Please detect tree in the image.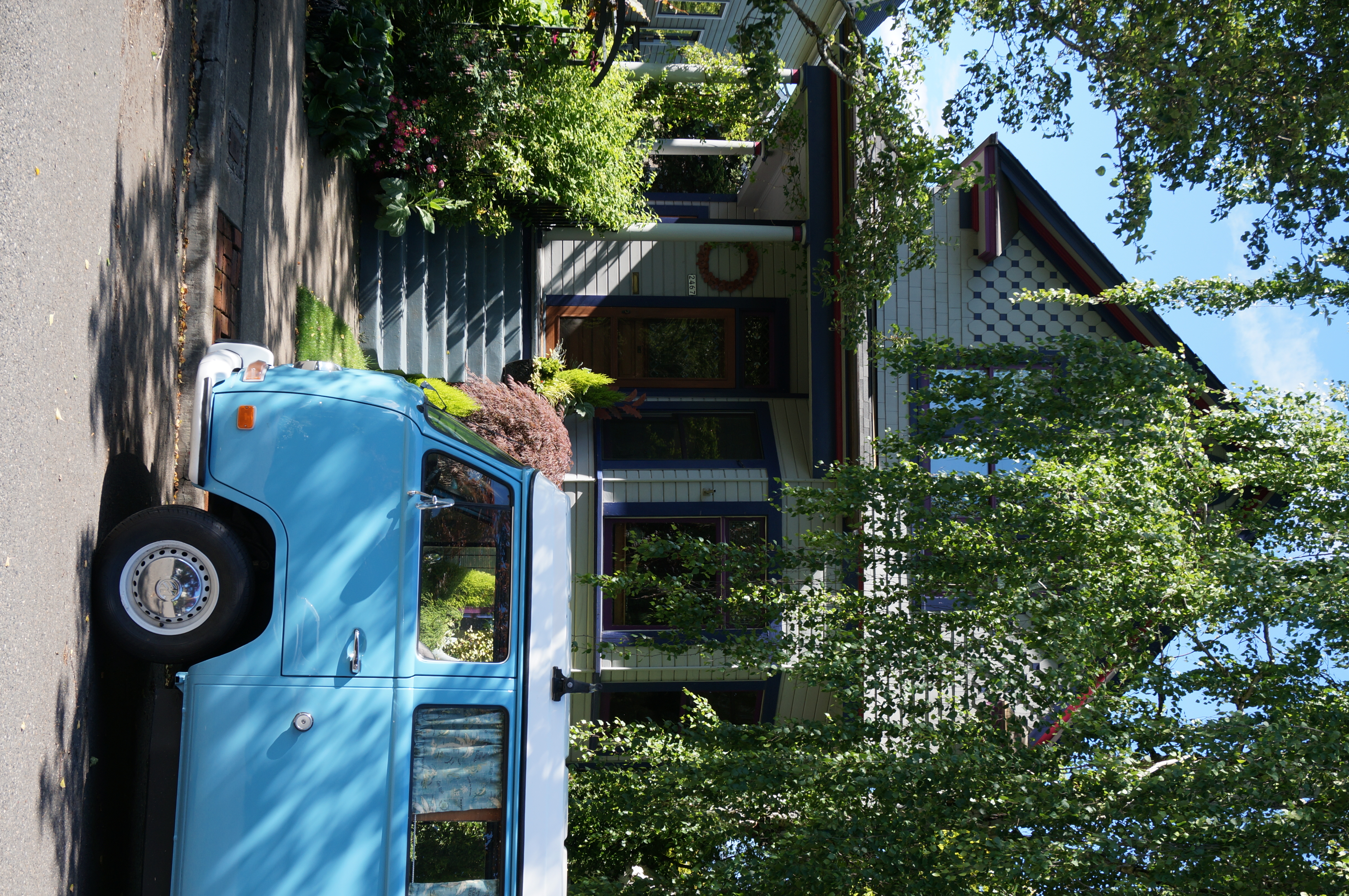
BBox(156, 92, 370, 246).
